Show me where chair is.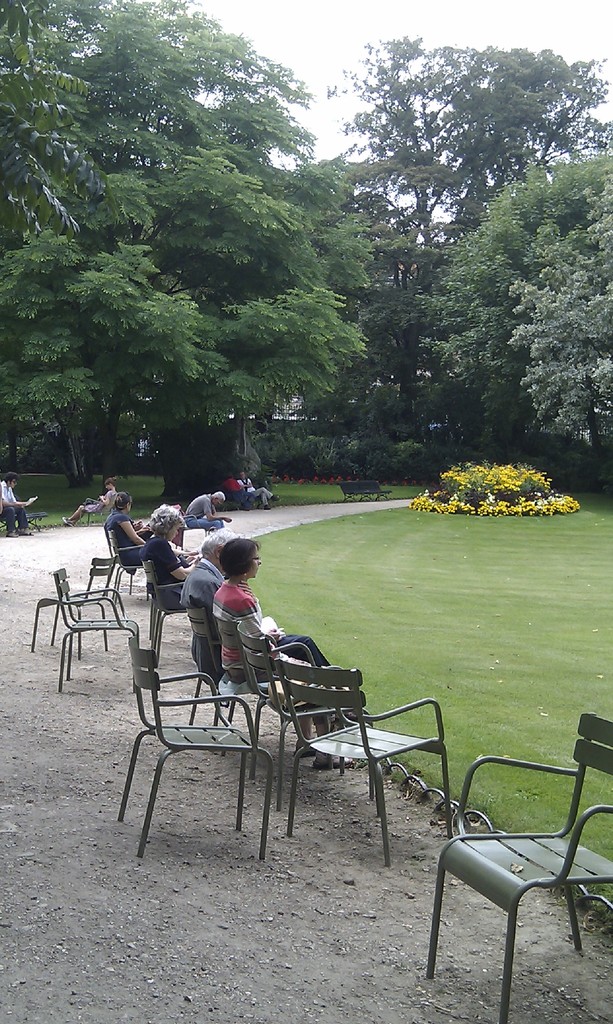
chair is at [271, 664, 462, 856].
